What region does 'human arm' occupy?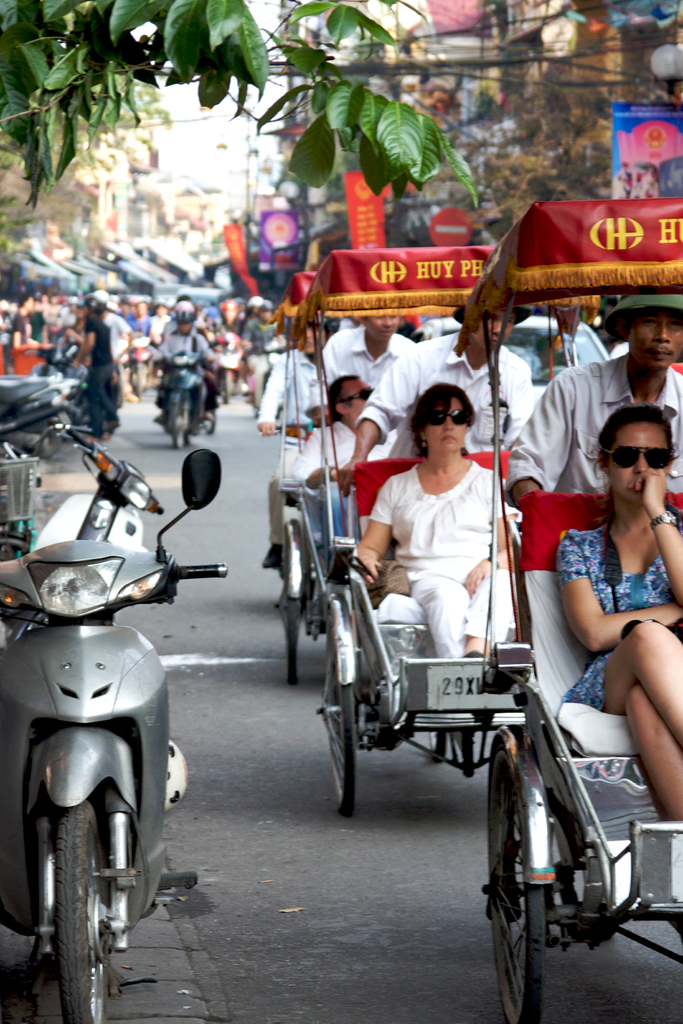
<bbox>459, 472, 523, 607</bbox>.
